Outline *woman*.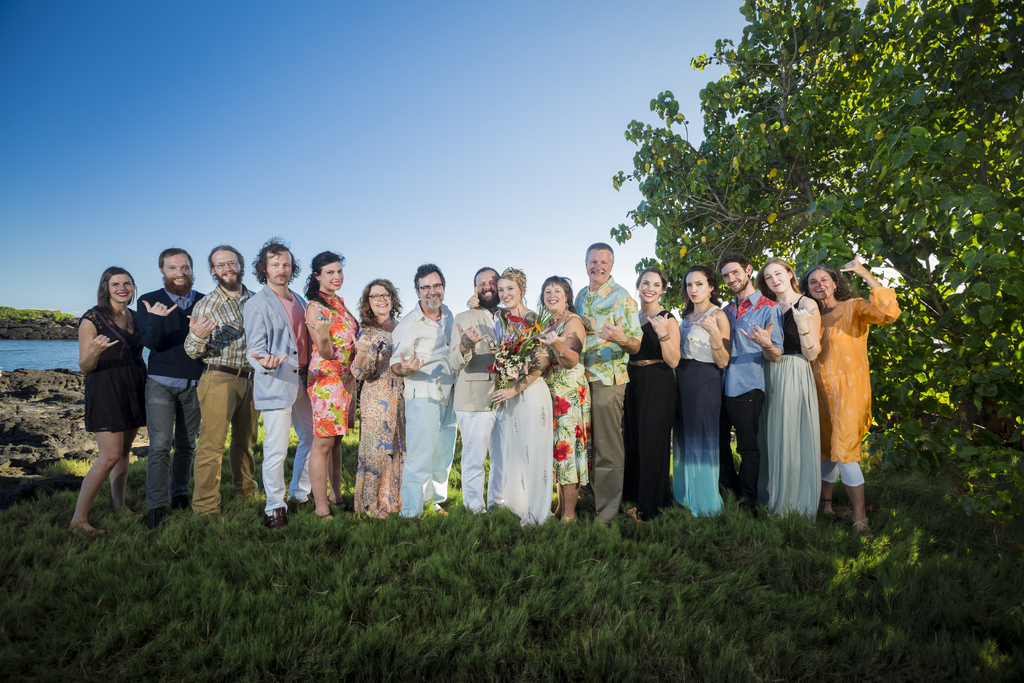
Outline: [left=299, top=253, right=356, bottom=521].
